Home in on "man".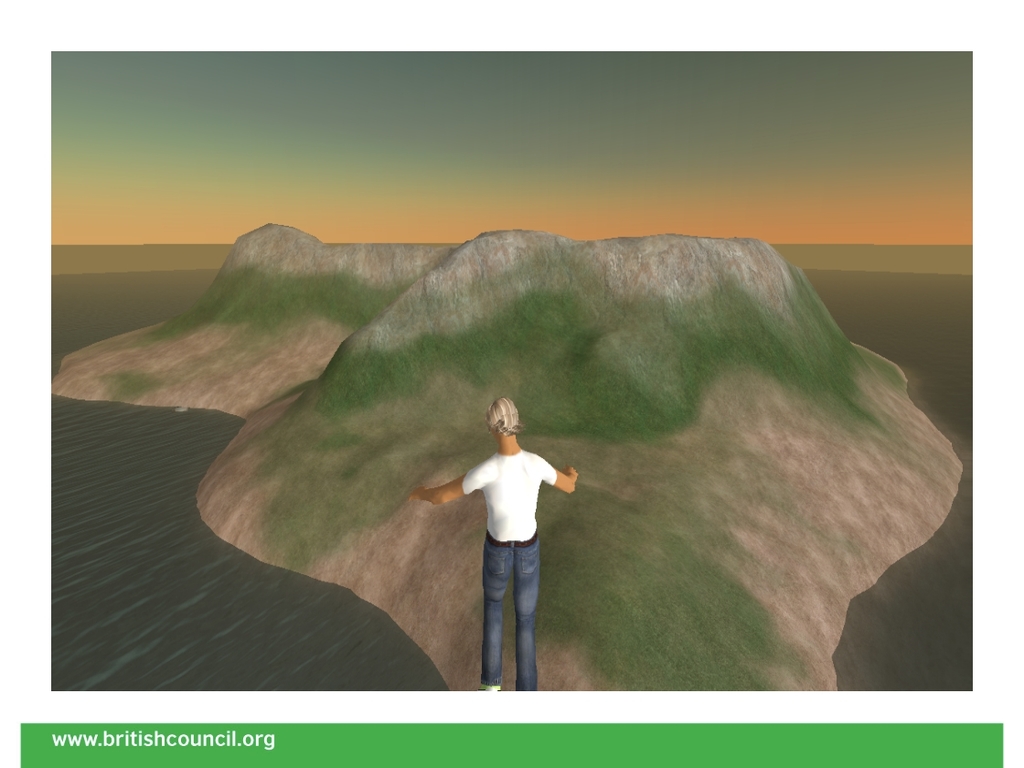
Homed in at [left=432, top=384, right=576, bottom=697].
